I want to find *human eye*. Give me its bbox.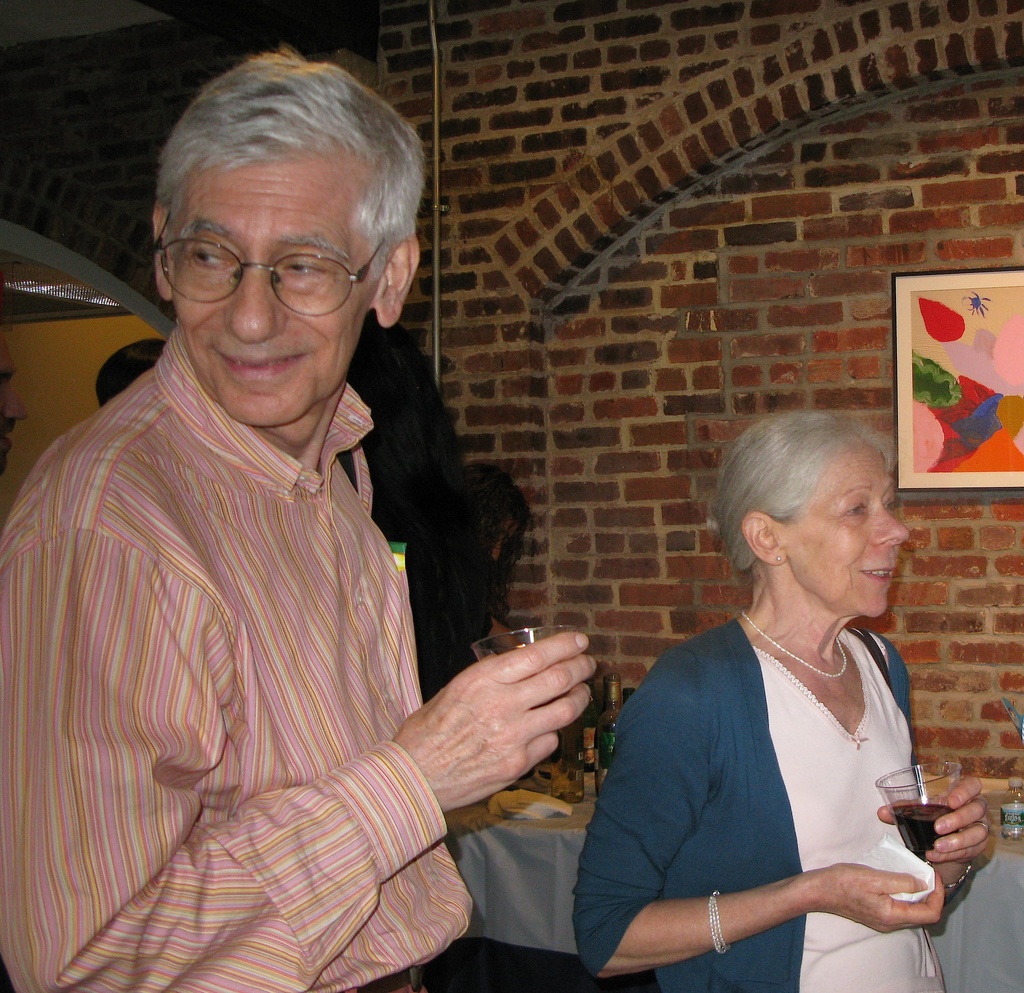
locate(185, 240, 231, 267).
